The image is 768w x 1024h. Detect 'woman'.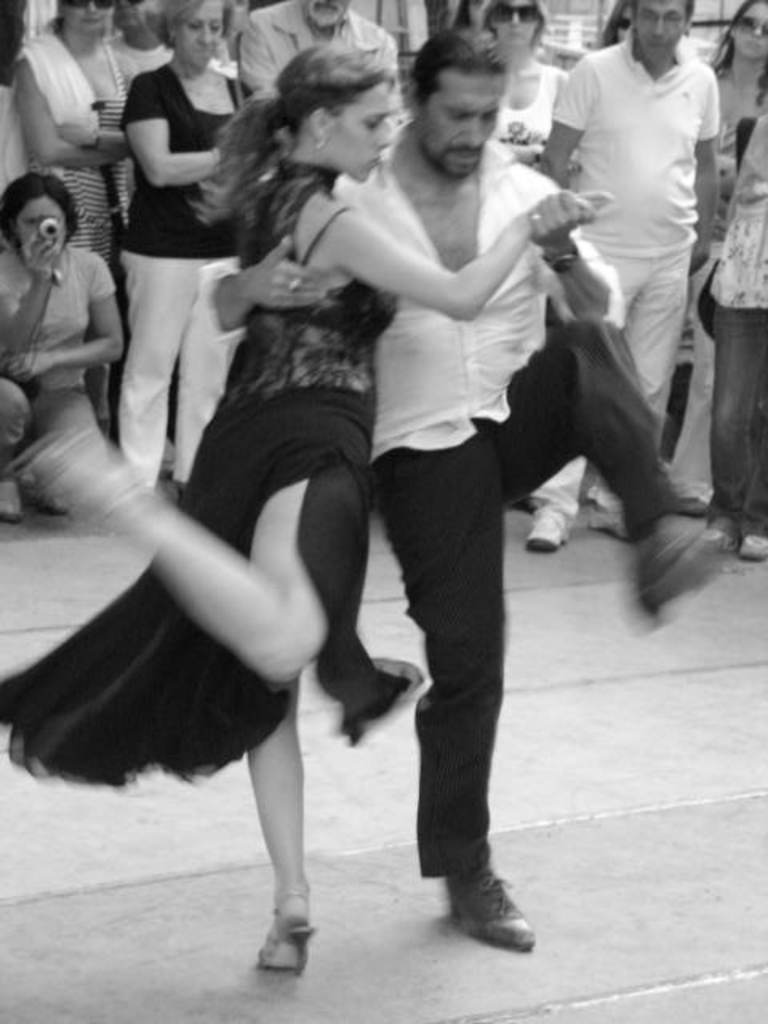
Detection: box(6, 178, 123, 523).
